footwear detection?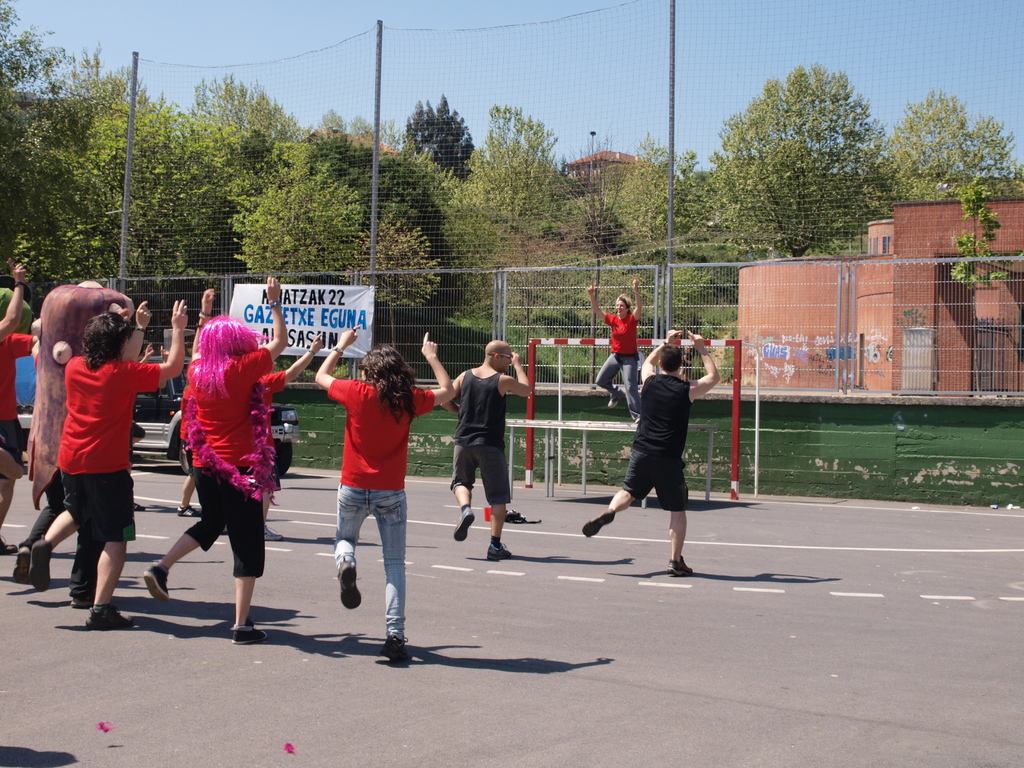
84:605:129:632
